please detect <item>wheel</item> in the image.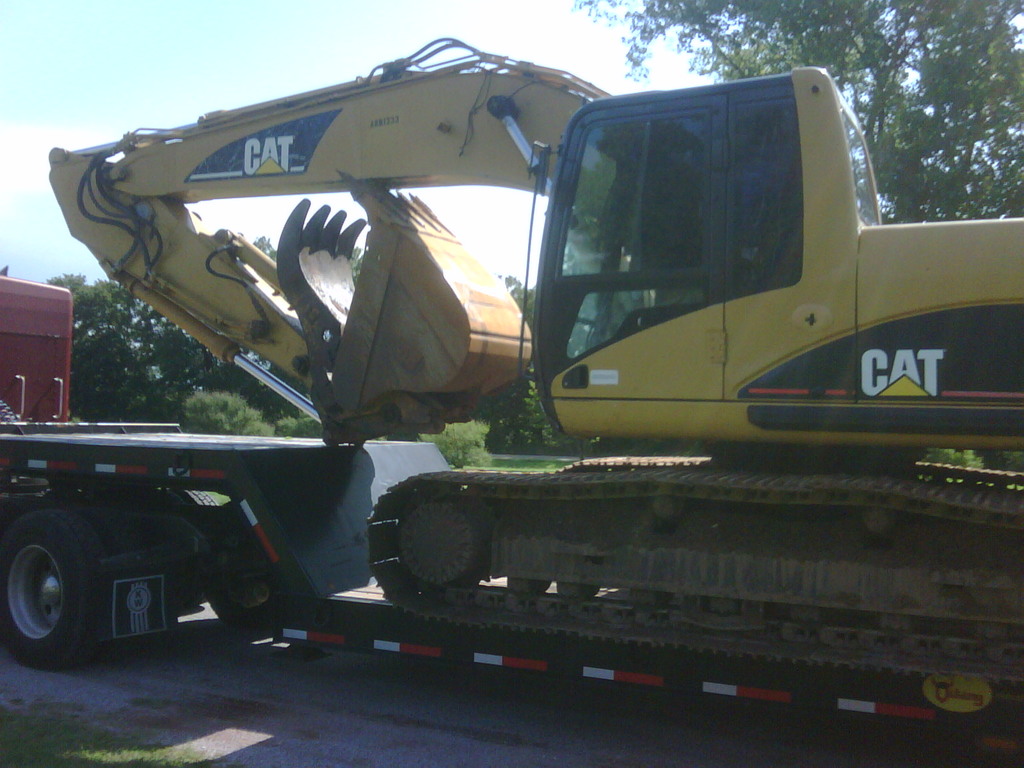
192:565:298:637.
